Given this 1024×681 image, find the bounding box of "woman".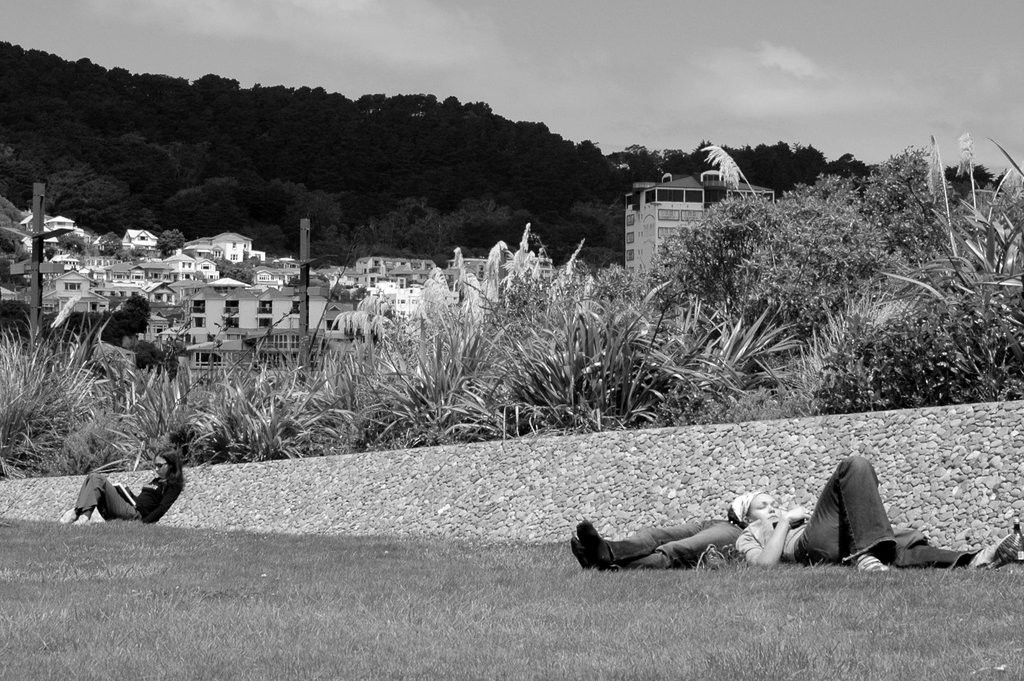
59, 448, 184, 527.
